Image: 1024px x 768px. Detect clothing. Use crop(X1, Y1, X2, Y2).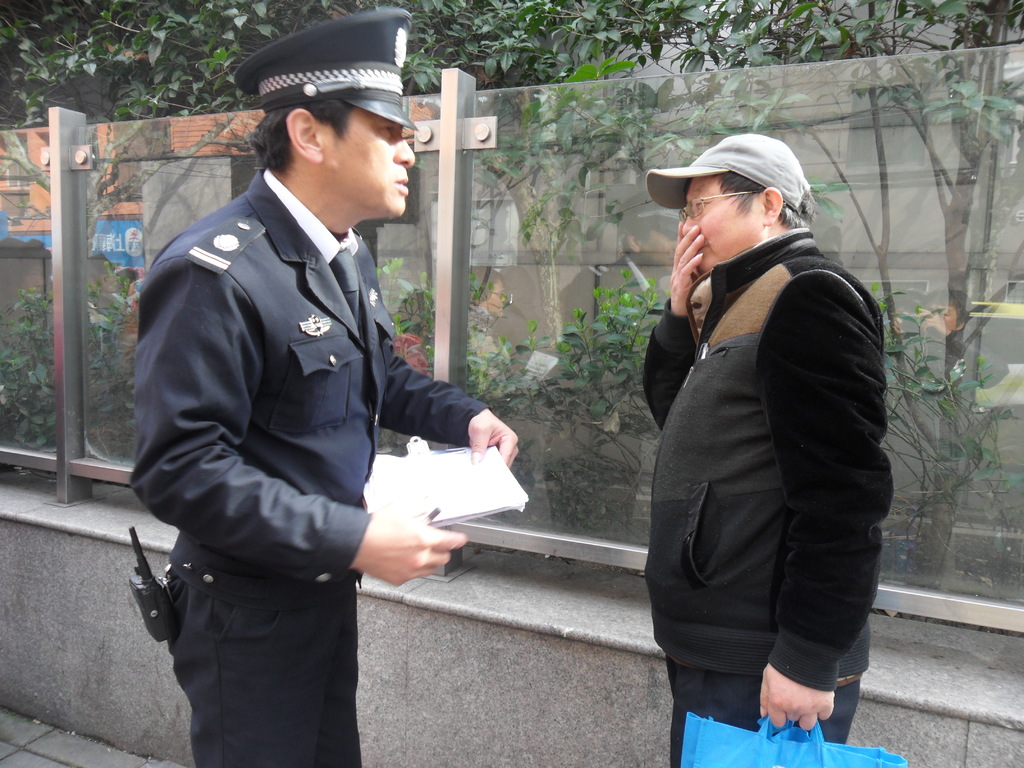
crop(125, 133, 486, 715).
